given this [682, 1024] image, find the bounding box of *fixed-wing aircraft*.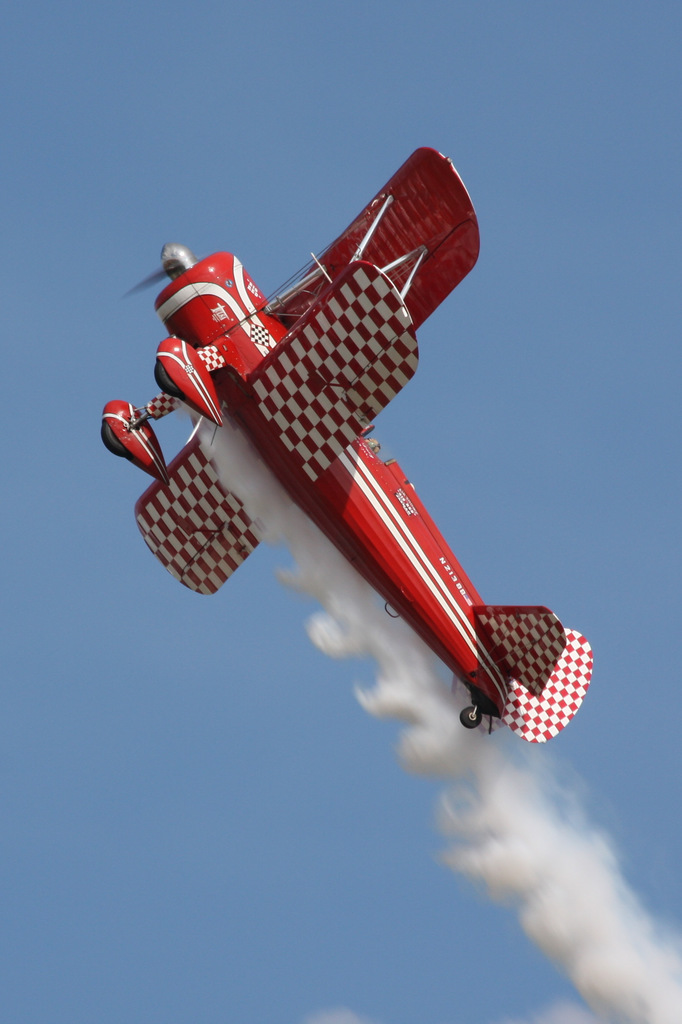
(86, 140, 615, 755).
